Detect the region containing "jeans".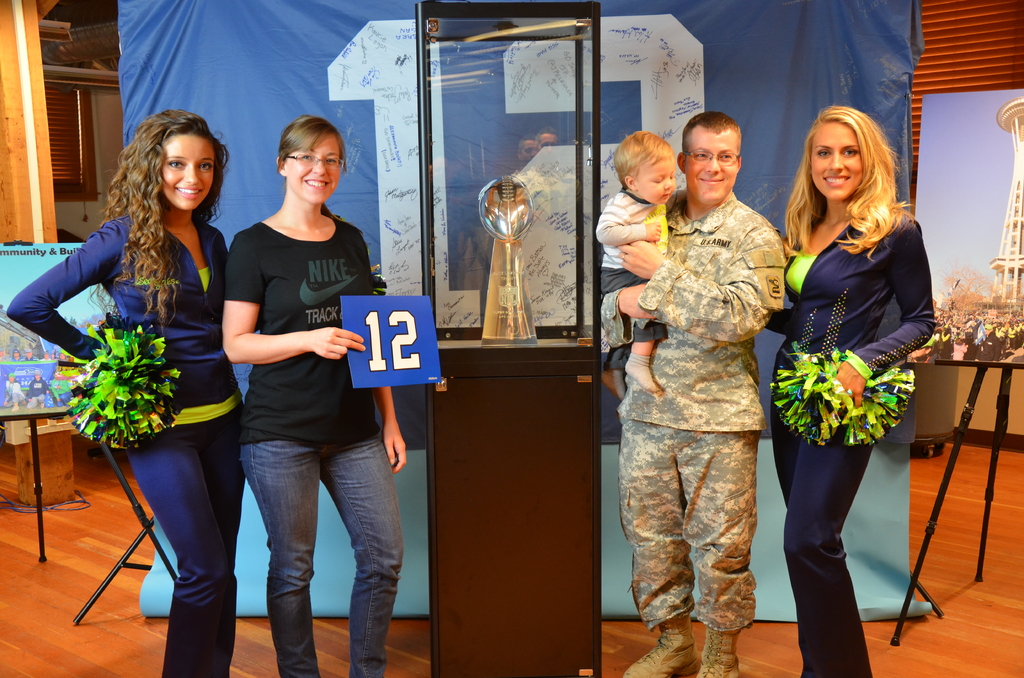
crop(211, 414, 404, 665).
